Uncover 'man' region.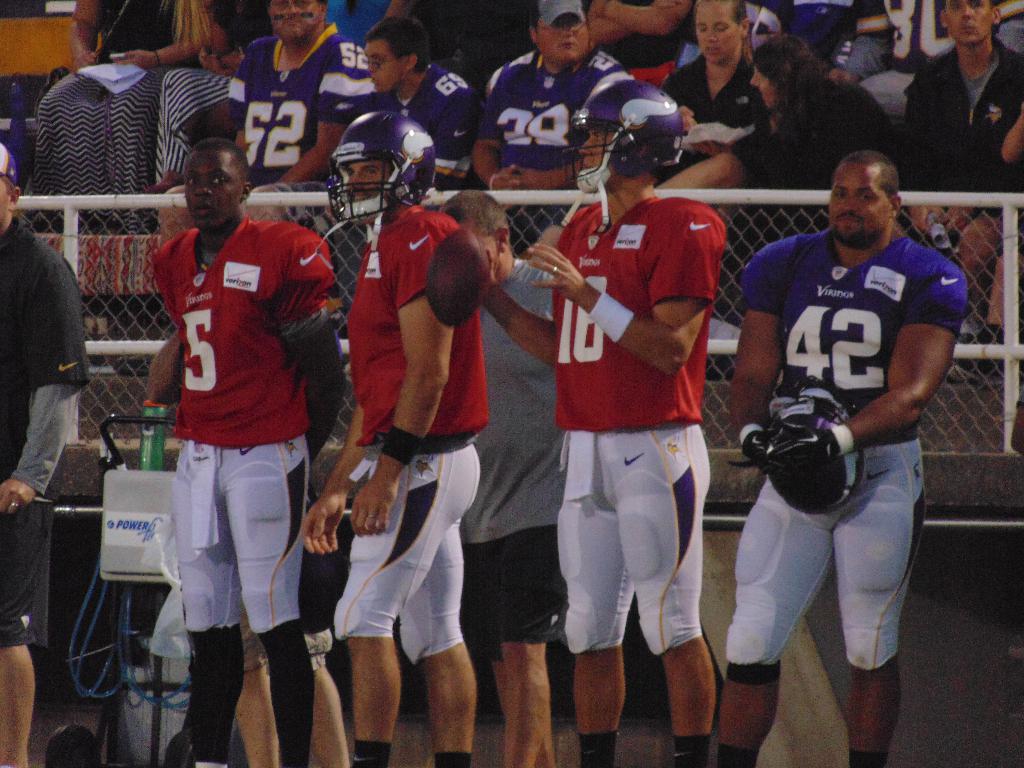
Uncovered: 318:15:481:230.
